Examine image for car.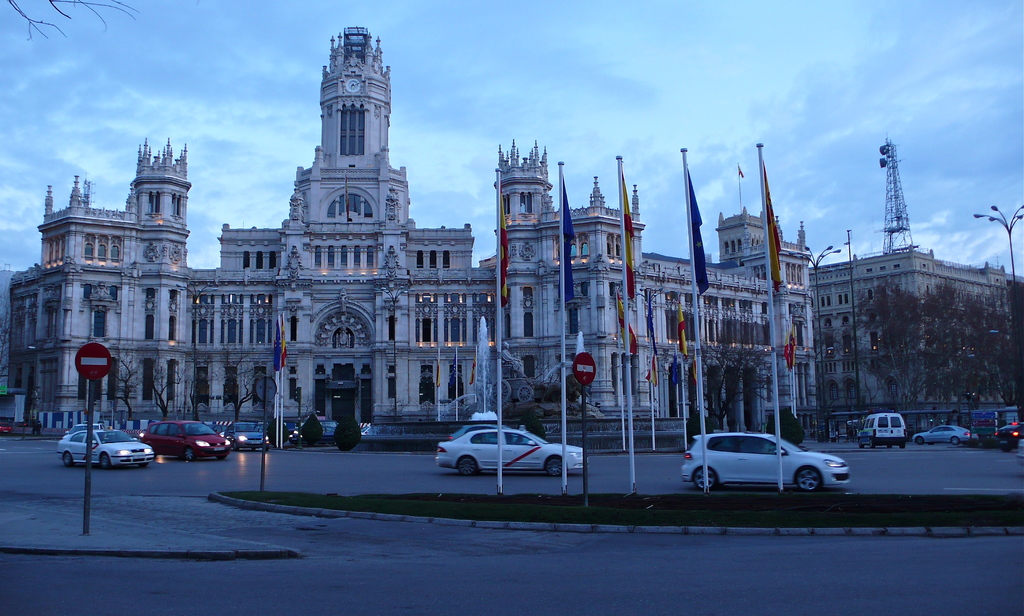
Examination result: 0:422:10:432.
